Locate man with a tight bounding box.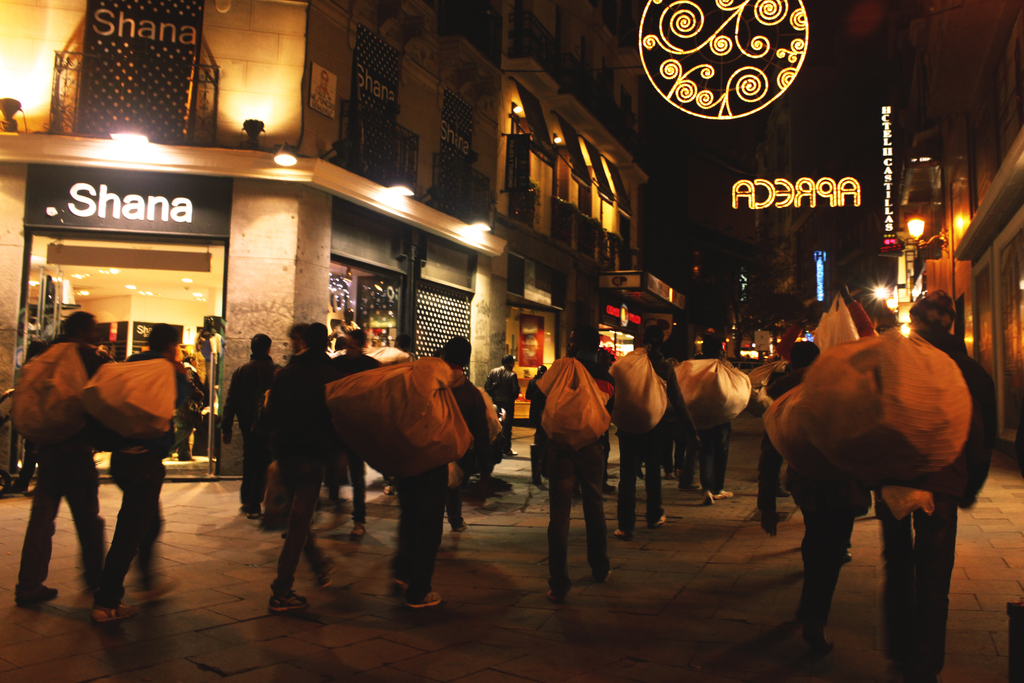
rect(536, 324, 617, 600).
